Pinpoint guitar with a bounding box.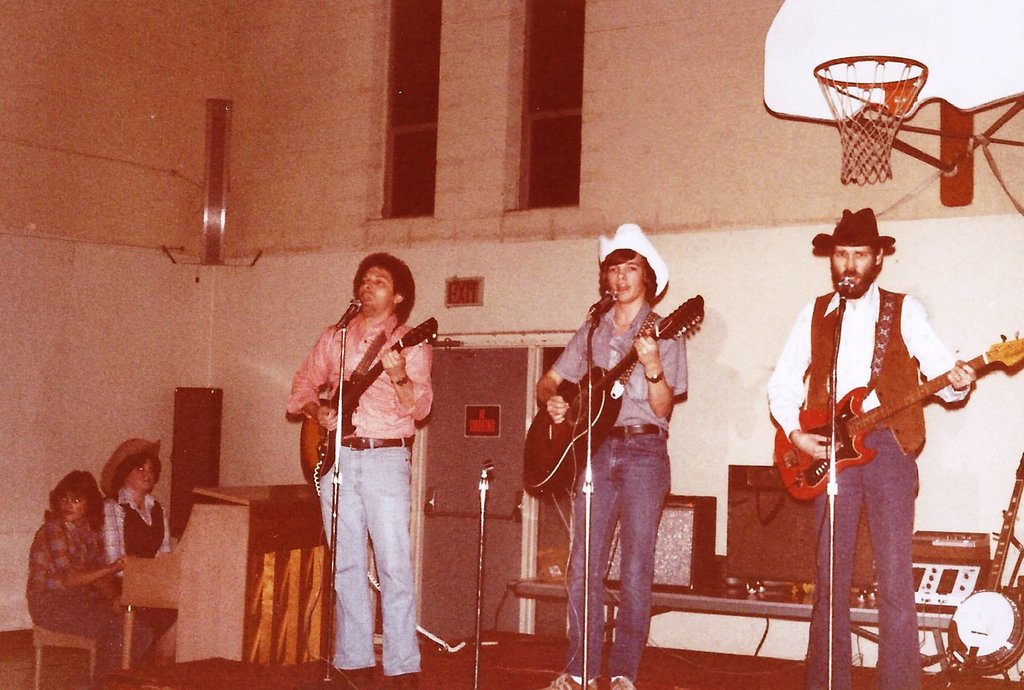
region(298, 317, 445, 486).
